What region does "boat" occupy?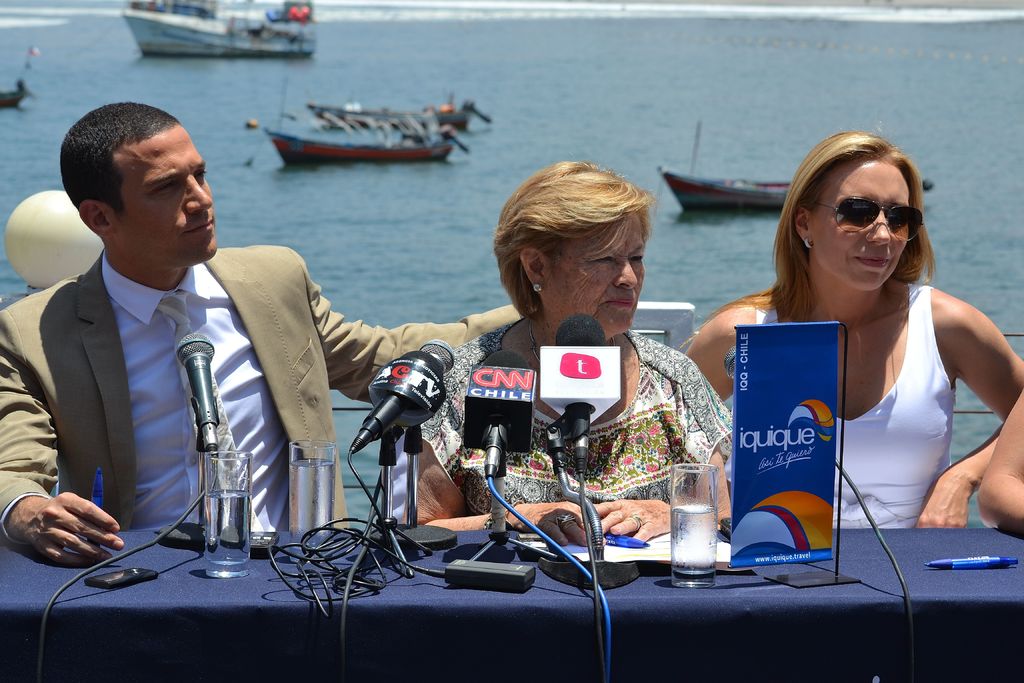
[left=667, top=169, right=938, bottom=217].
